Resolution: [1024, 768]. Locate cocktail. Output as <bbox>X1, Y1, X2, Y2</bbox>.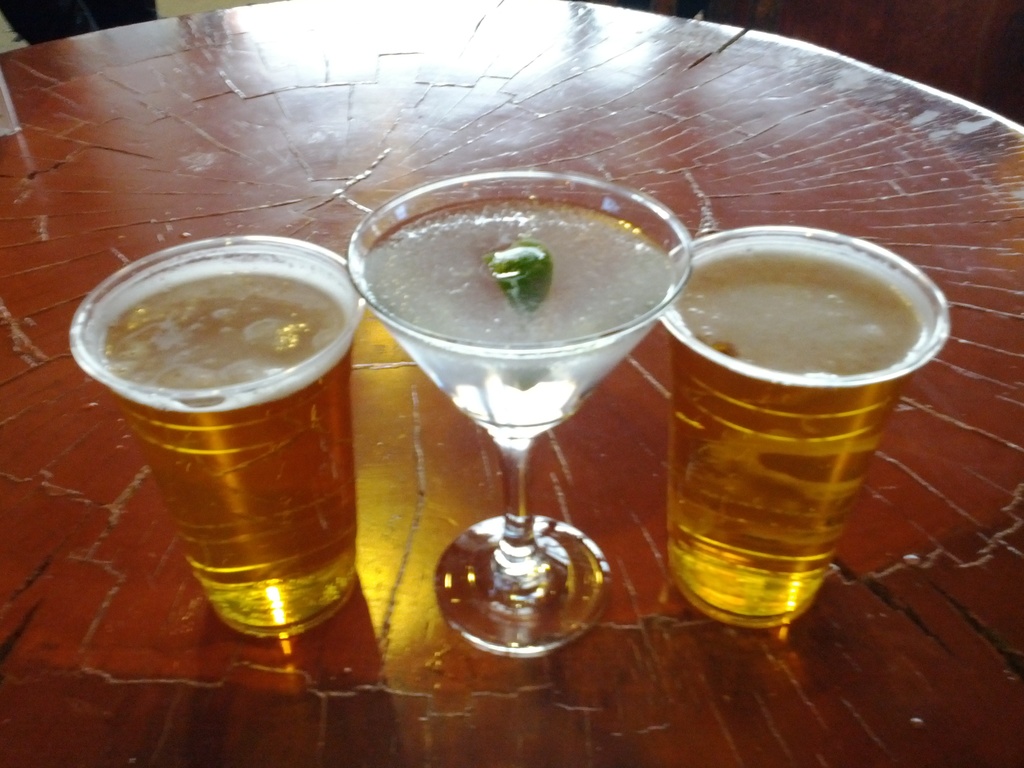
<bbox>345, 166, 692, 655</bbox>.
